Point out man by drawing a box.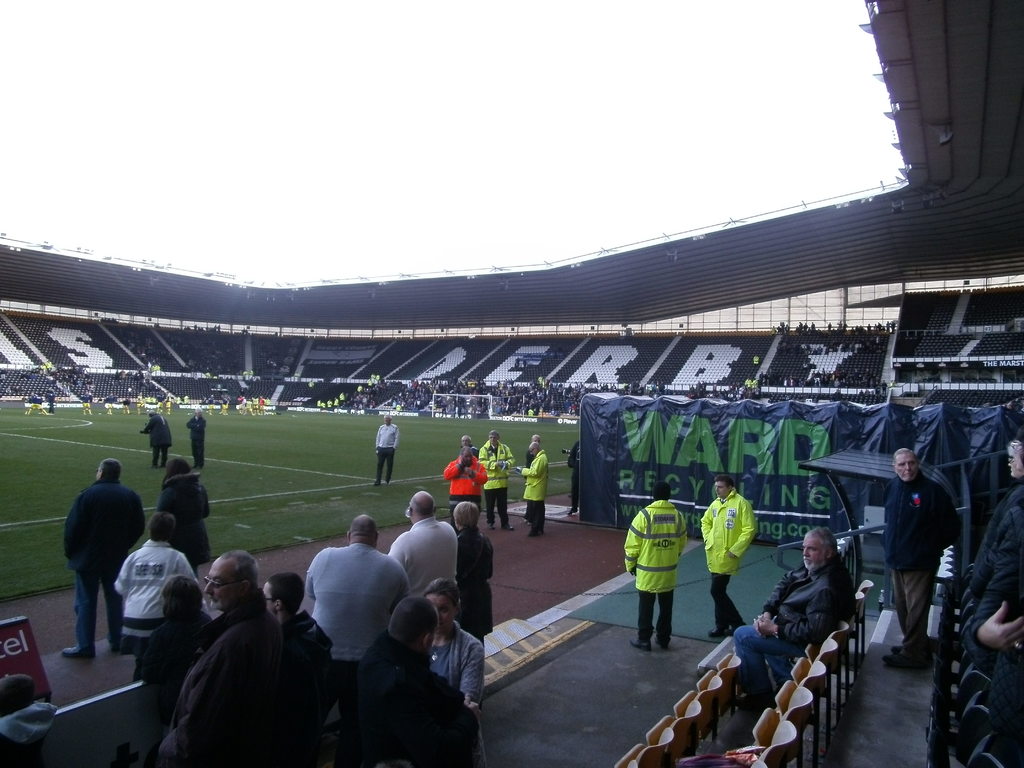
locate(77, 389, 92, 415).
